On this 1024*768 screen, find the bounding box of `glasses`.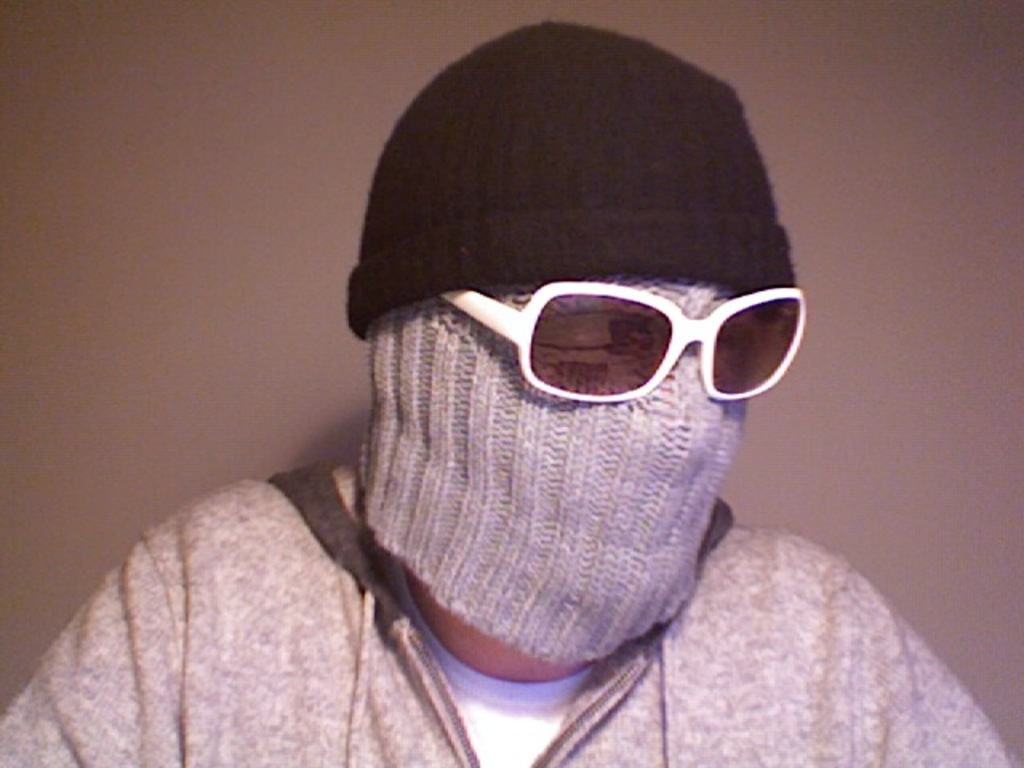
Bounding box: pyautogui.locateOnScreen(430, 270, 808, 410).
